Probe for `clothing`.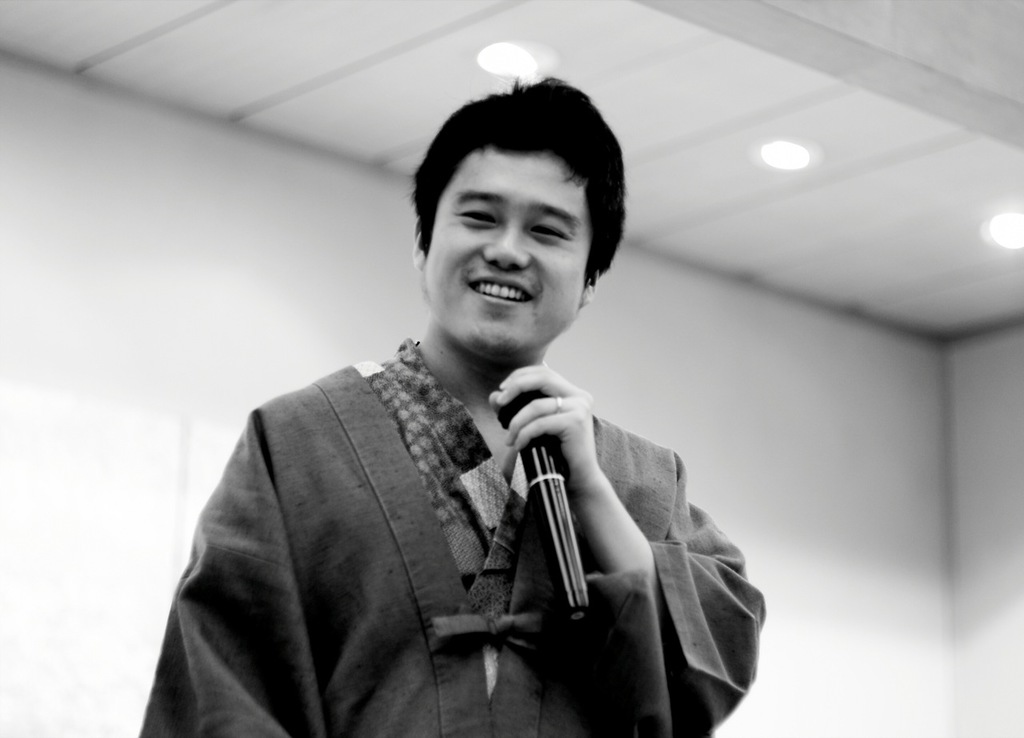
Probe result: BBox(158, 275, 738, 737).
